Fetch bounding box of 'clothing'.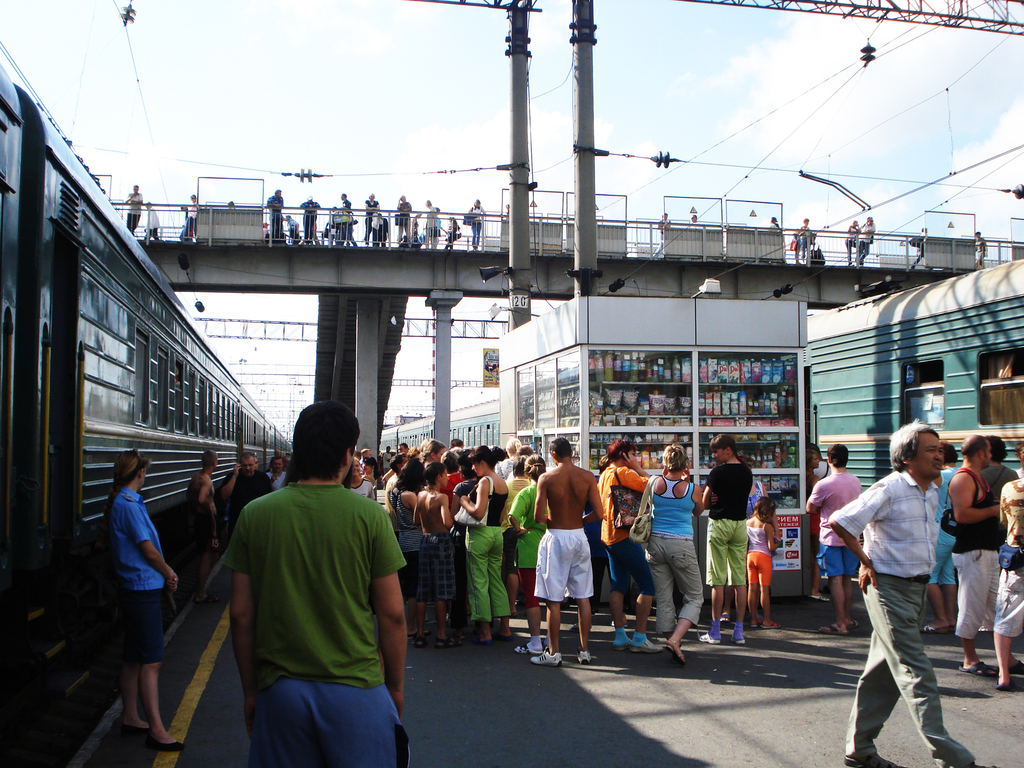
Bbox: <region>934, 470, 955, 581</region>.
